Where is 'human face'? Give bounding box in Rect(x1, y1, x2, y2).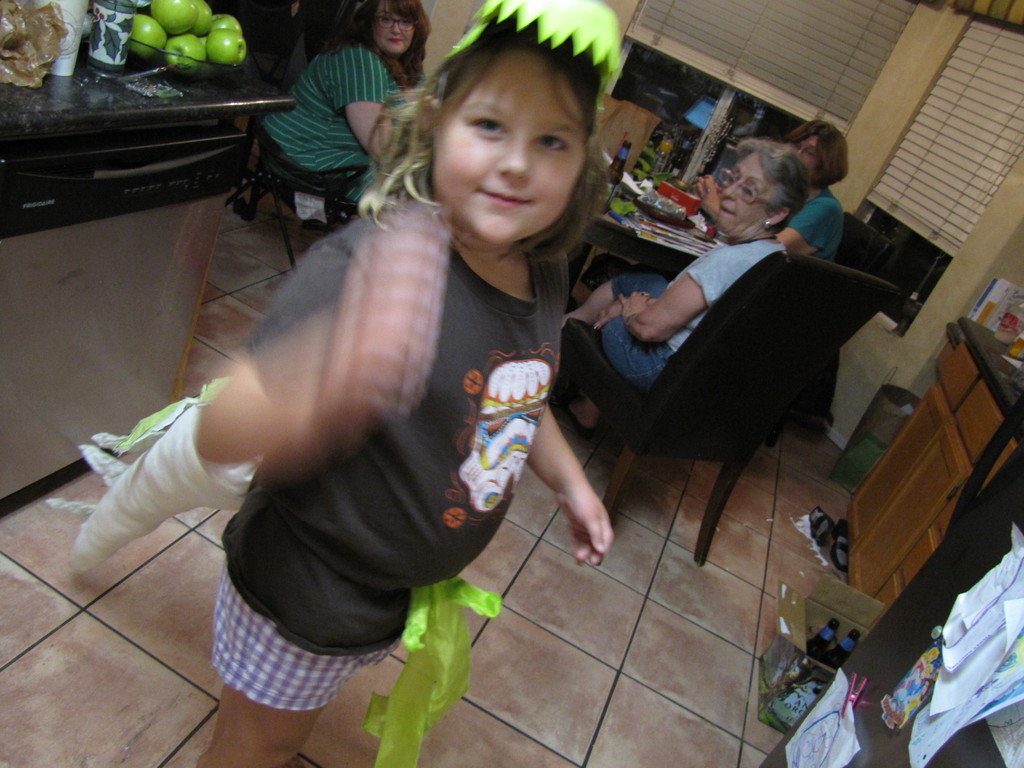
Rect(429, 50, 591, 248).
